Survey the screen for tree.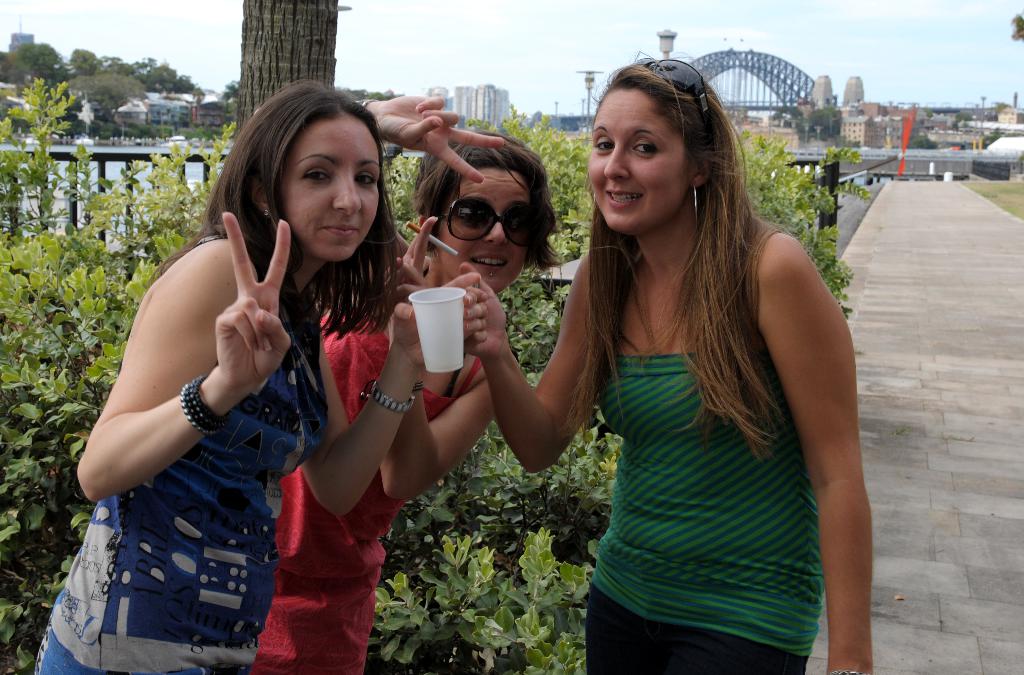
Survey found: select_region(63, 41, 121, 74).
